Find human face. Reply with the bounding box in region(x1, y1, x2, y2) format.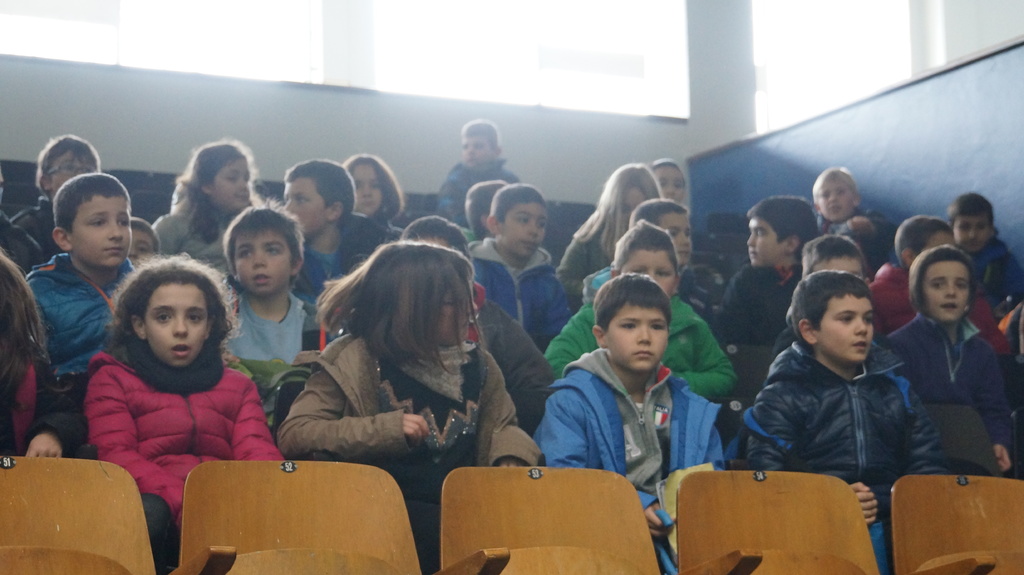
region(616, 244, 672, 294).
